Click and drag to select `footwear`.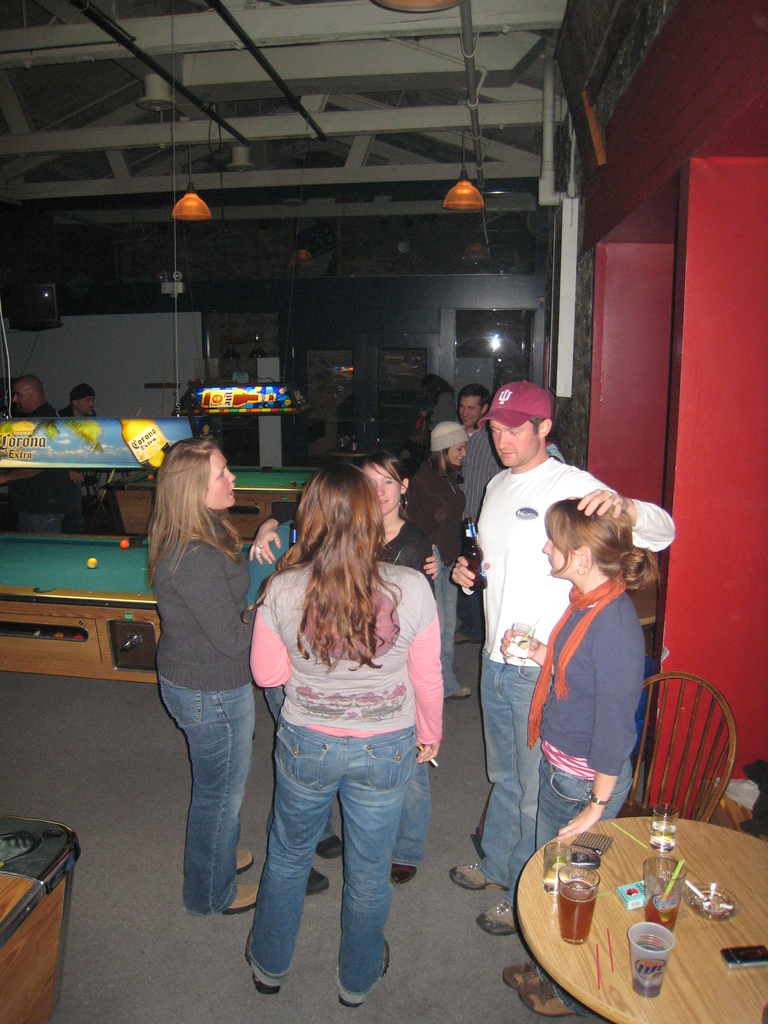
Selection: box(500, 961, 543, 987).
